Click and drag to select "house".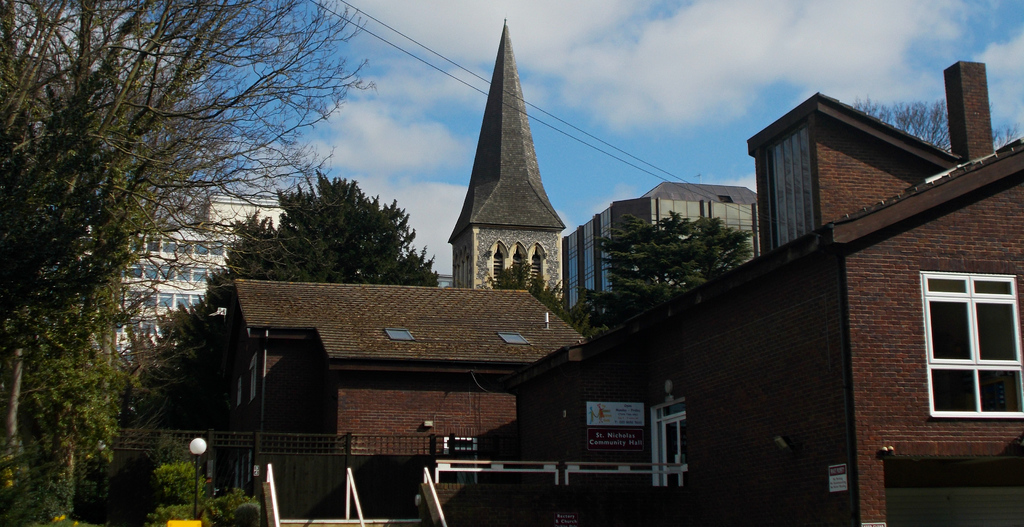
Selection: [x1=204, y1=281, x2=593, y2=469].
